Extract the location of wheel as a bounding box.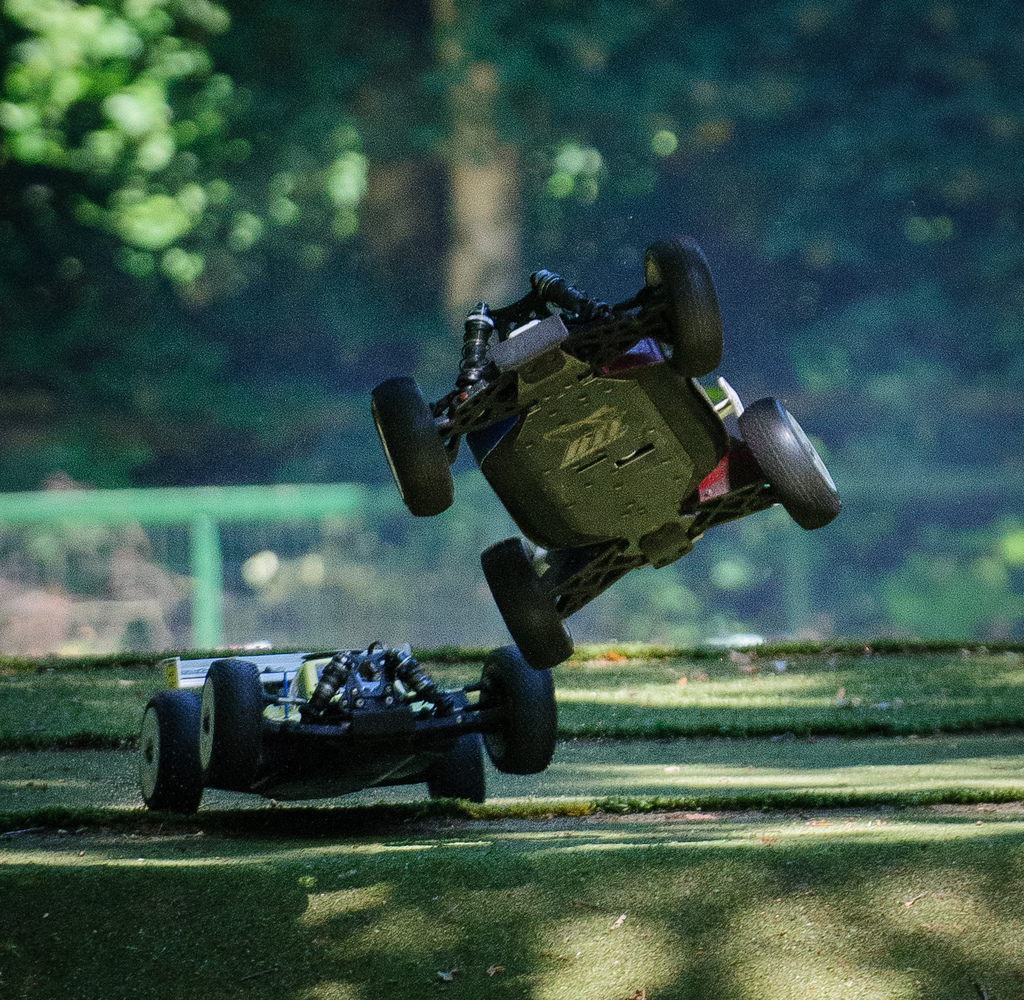
rect(430, 693, 485, 803).
